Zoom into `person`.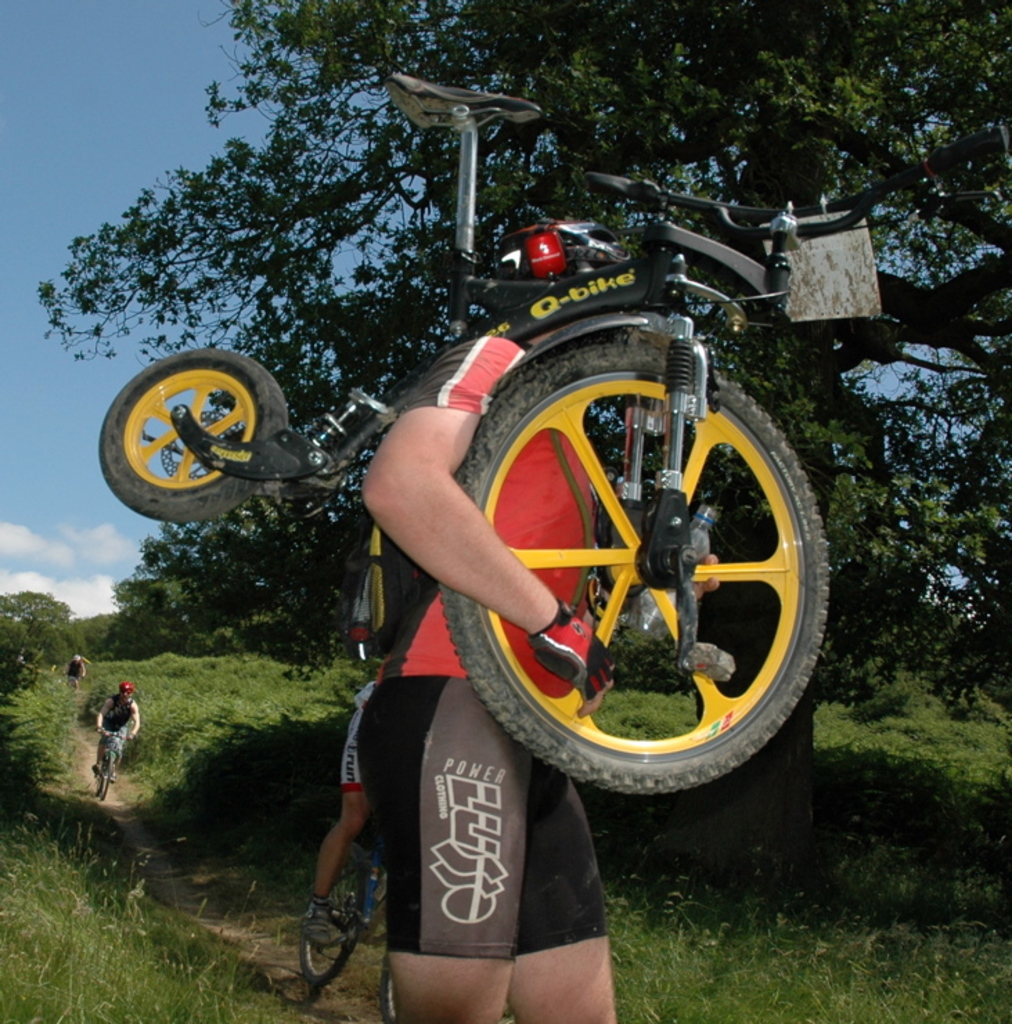
Zoom target: left=307, top=632, right=385, bottom=915.
